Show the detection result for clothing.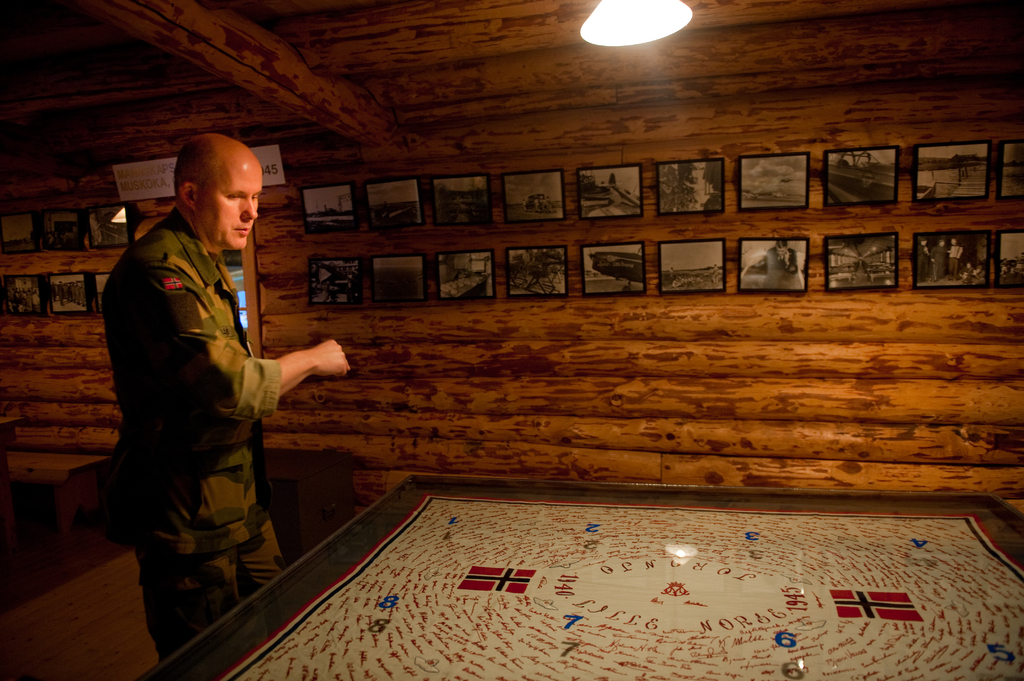
bbox(929, 241, 945, 276).
